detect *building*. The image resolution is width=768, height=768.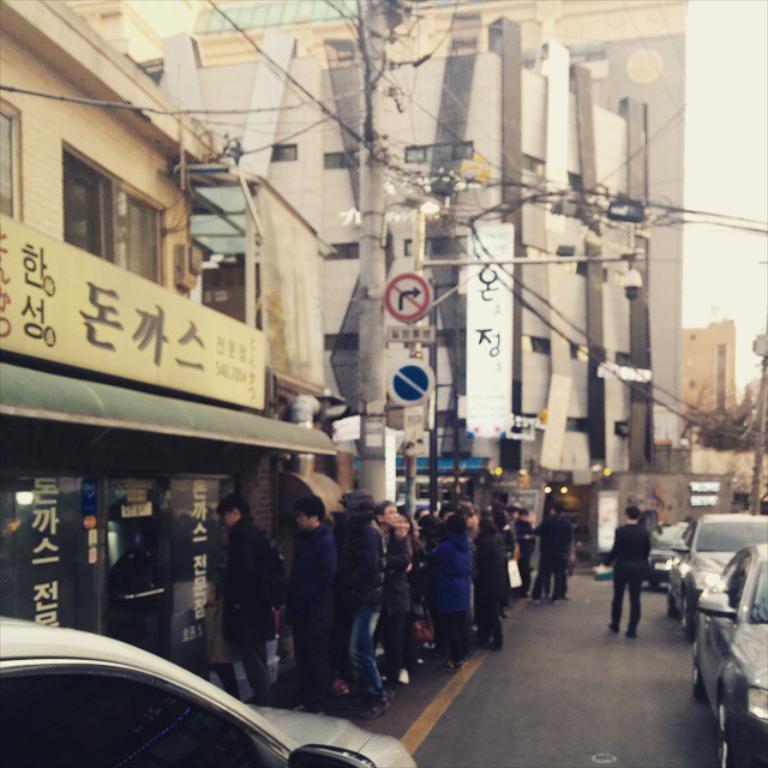
x1=0, y1=0, x2=692, y2=563.
